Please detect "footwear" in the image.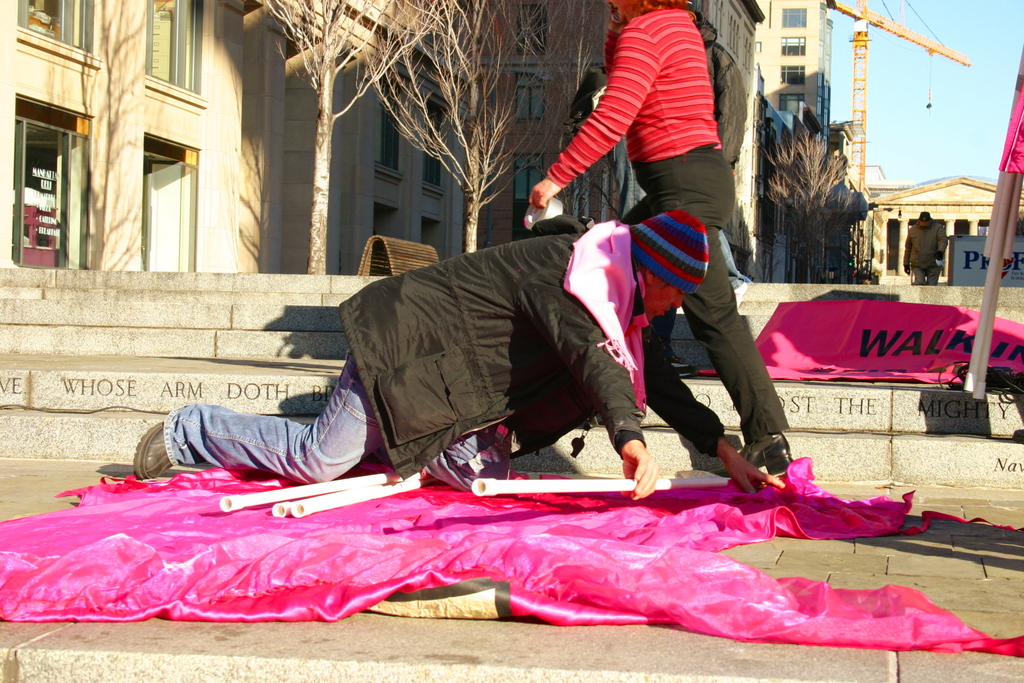
region(131, 420, 173, 480).
